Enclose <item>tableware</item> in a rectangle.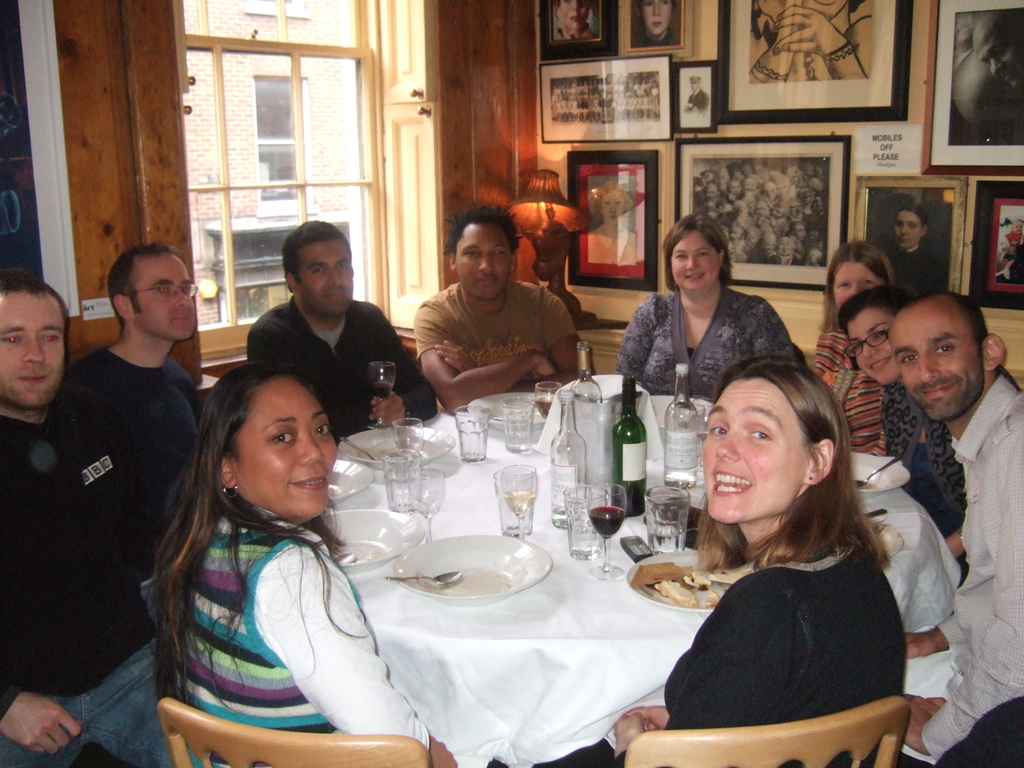
338/429/453/467.
